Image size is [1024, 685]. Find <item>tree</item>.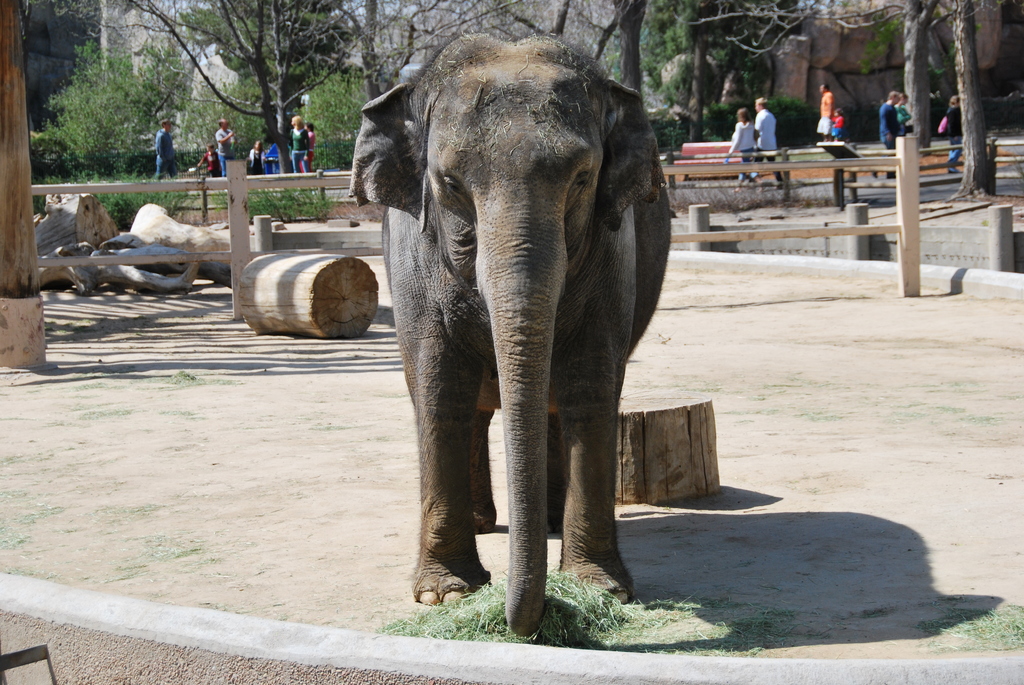
(681, 0, 798, 141).
